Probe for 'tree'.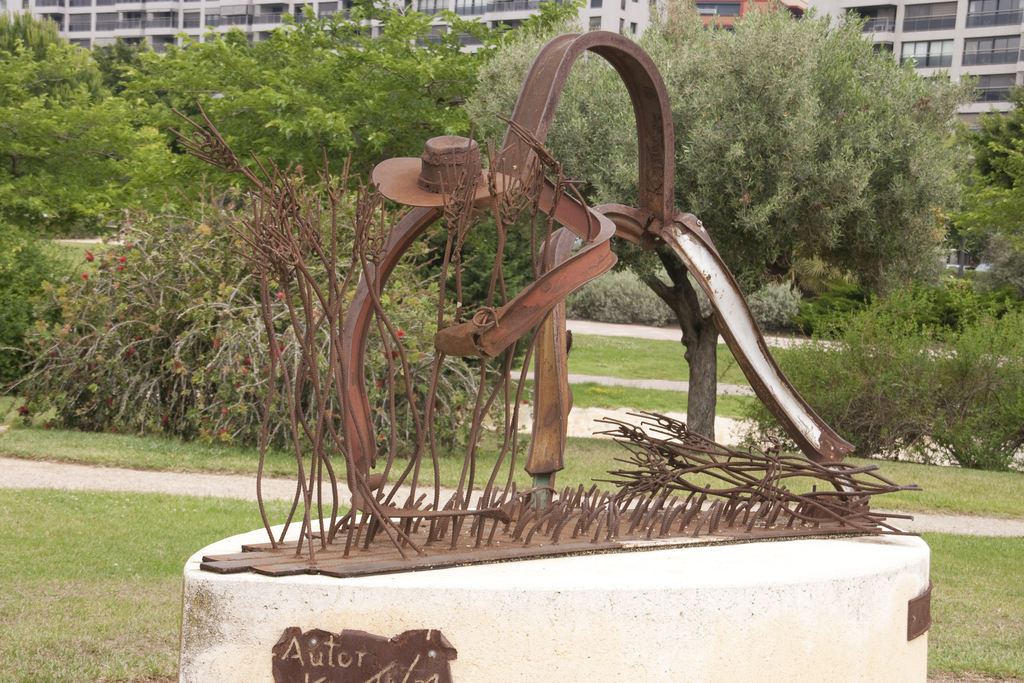
Probe result: (0,0,210,276).
